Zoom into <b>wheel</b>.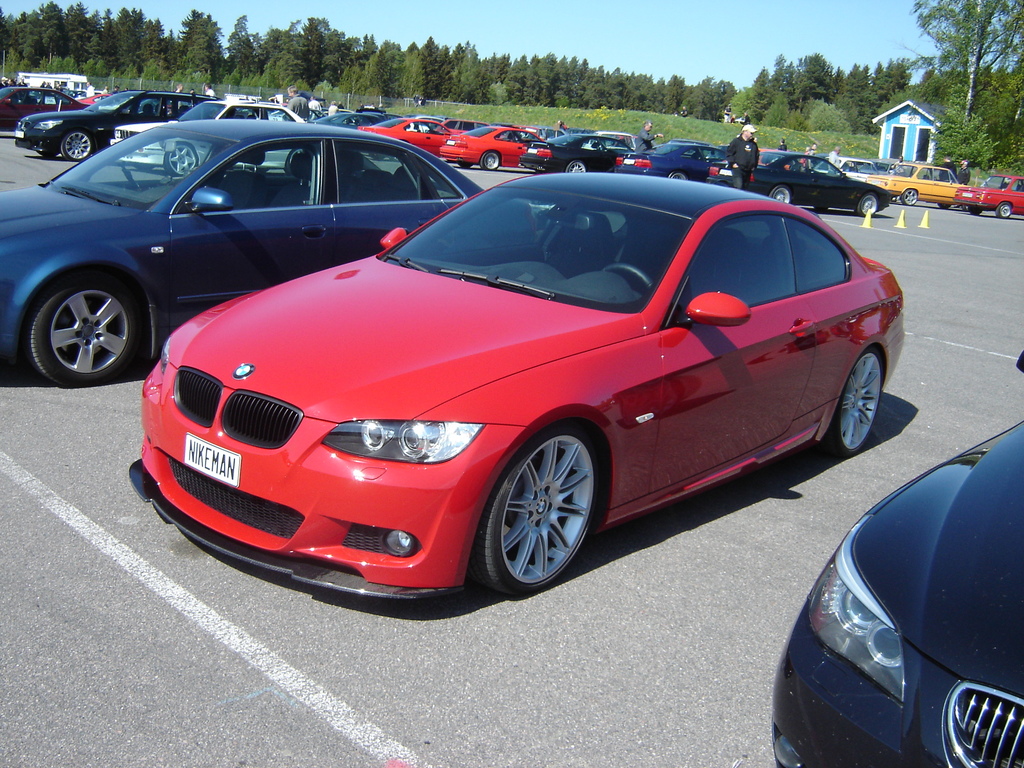
Zoom target: bbox(458, 162, 472, 172).
